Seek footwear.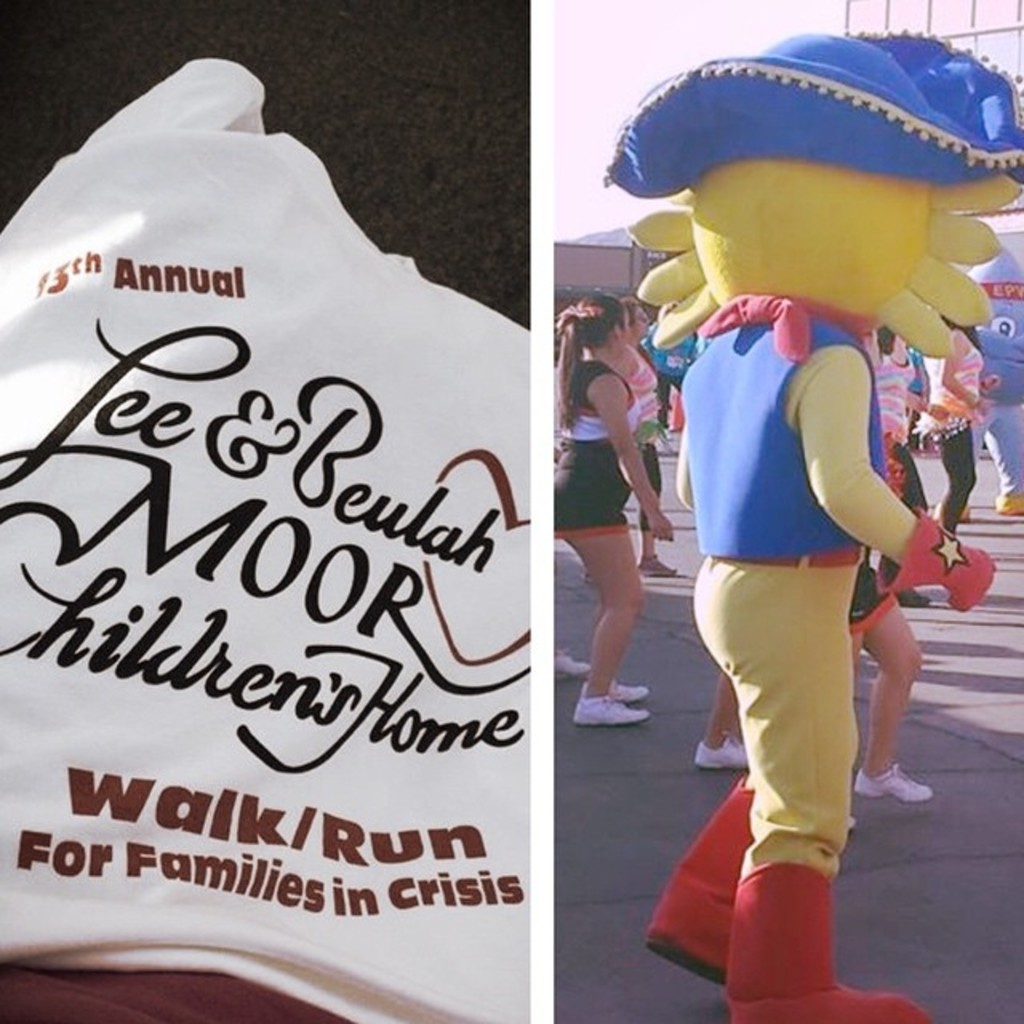
pyautogui.locateOnScreen(613, 677, 651, 702).
